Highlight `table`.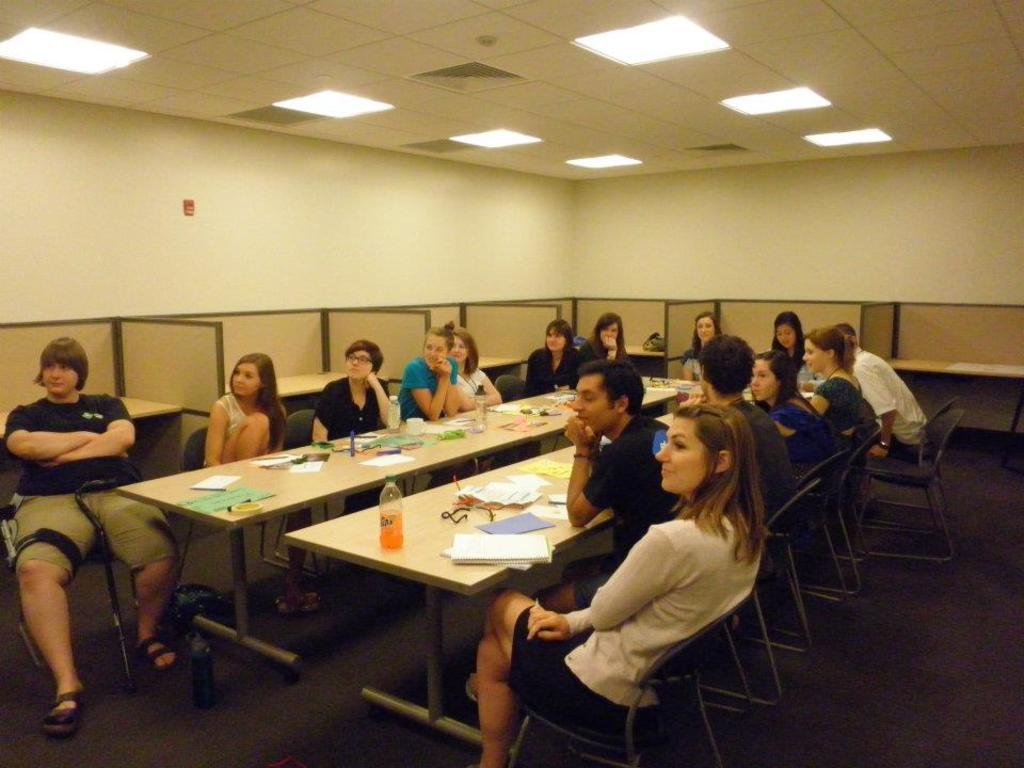
Highlighted region: select_region(108, 386, 677, 702).
